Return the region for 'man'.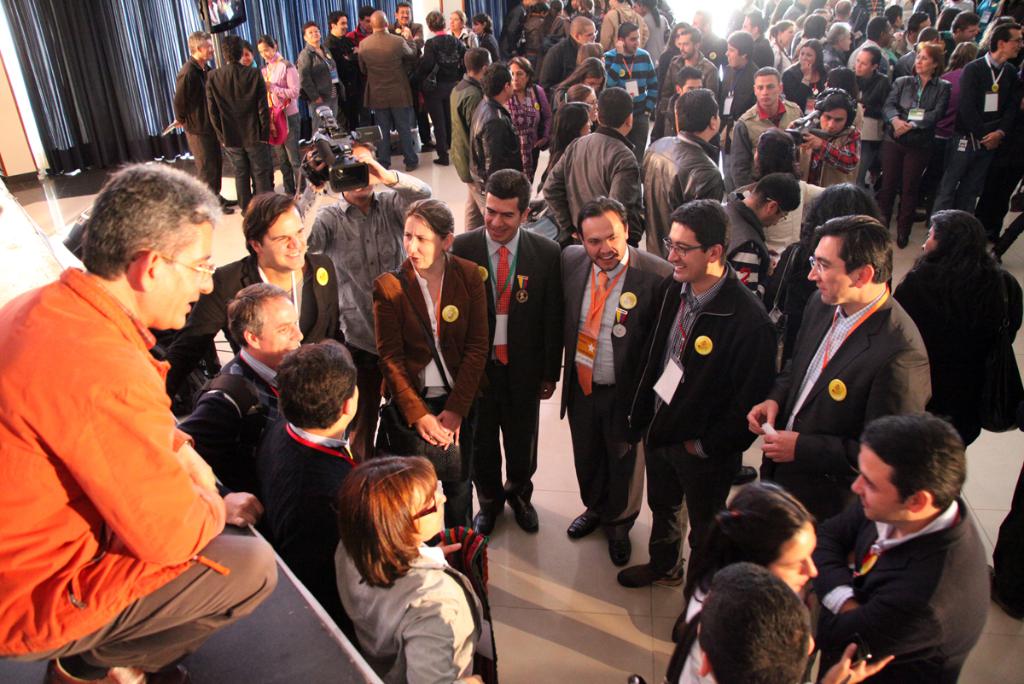
bbox=[639, 87, 728, 258].
